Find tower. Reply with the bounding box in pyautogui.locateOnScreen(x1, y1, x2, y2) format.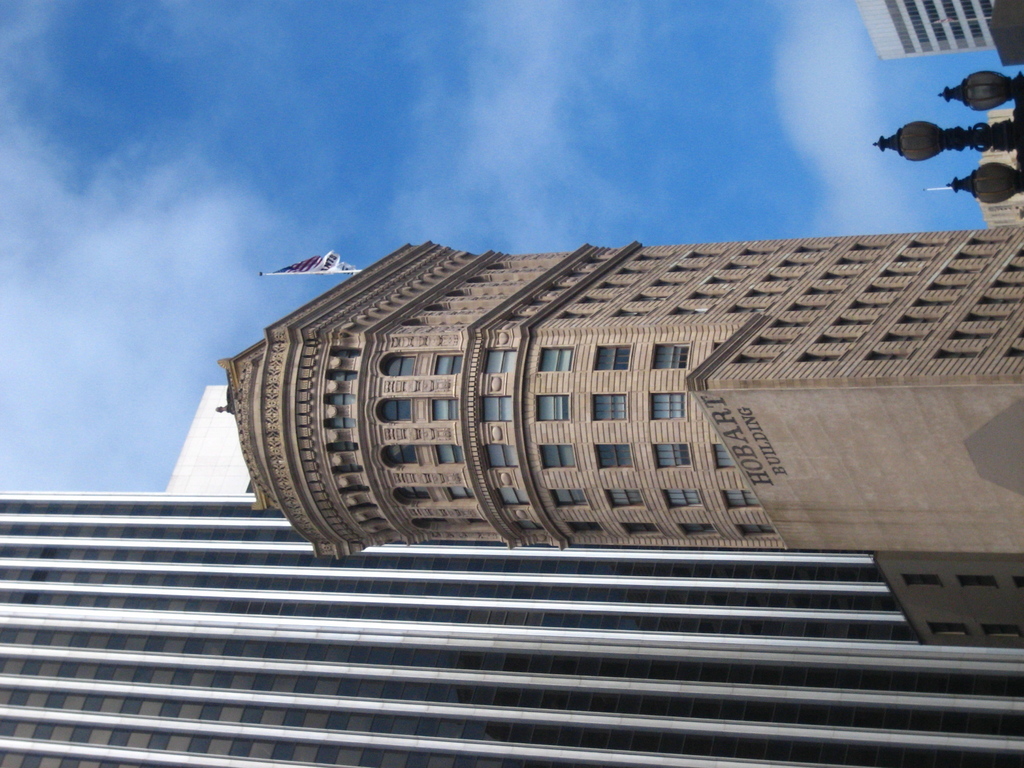
pyautogui.locateOnScreen(861, 0, 996, 59).
